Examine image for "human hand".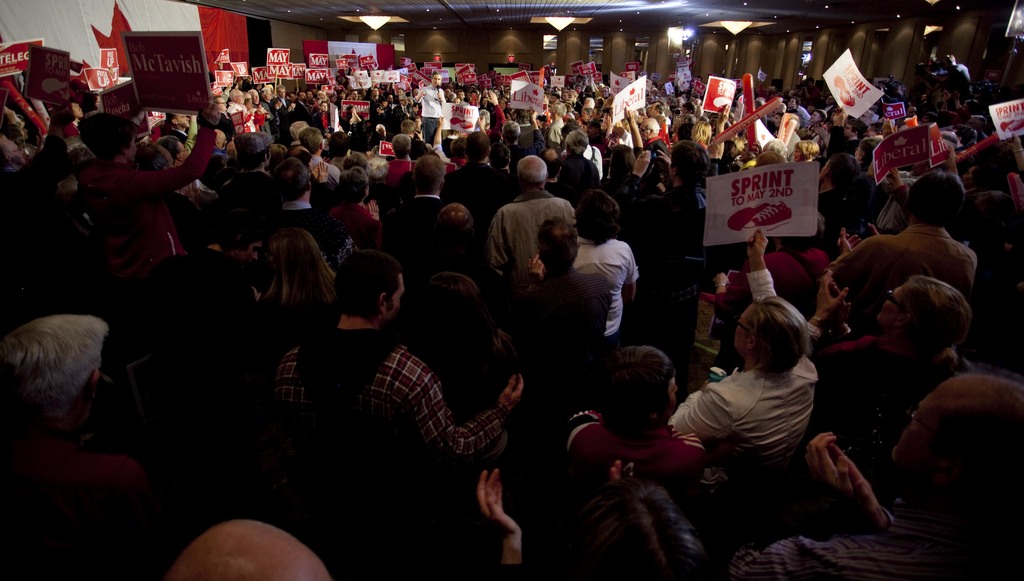
Examination result: BBox(264, 111, 273, 120).
